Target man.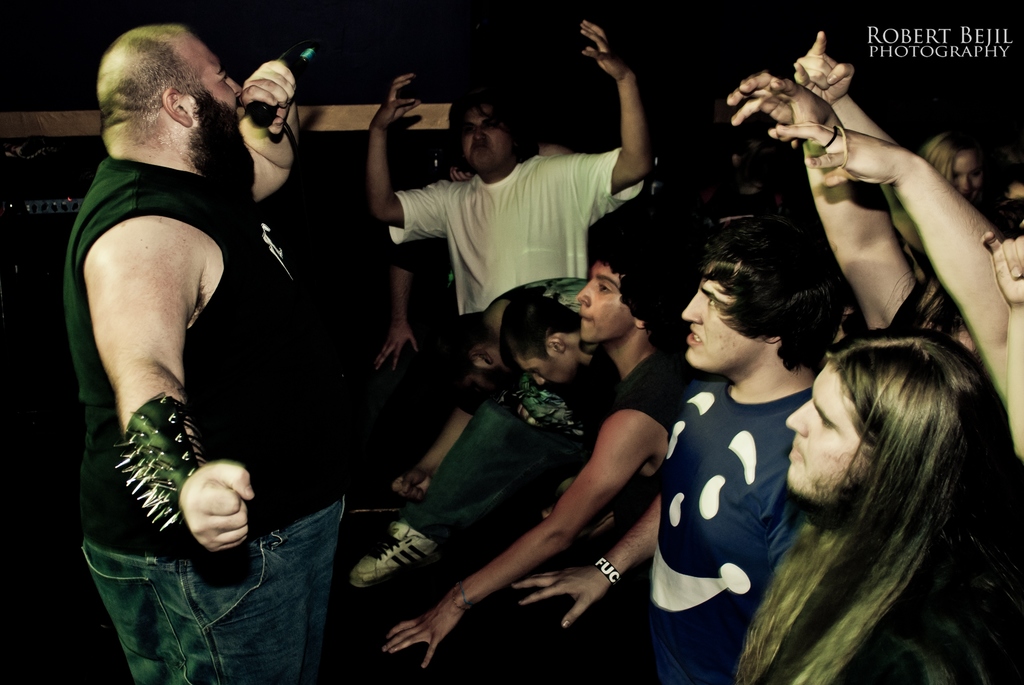
Target region: <bbox>56, 19, 380, 640</bbox>.
